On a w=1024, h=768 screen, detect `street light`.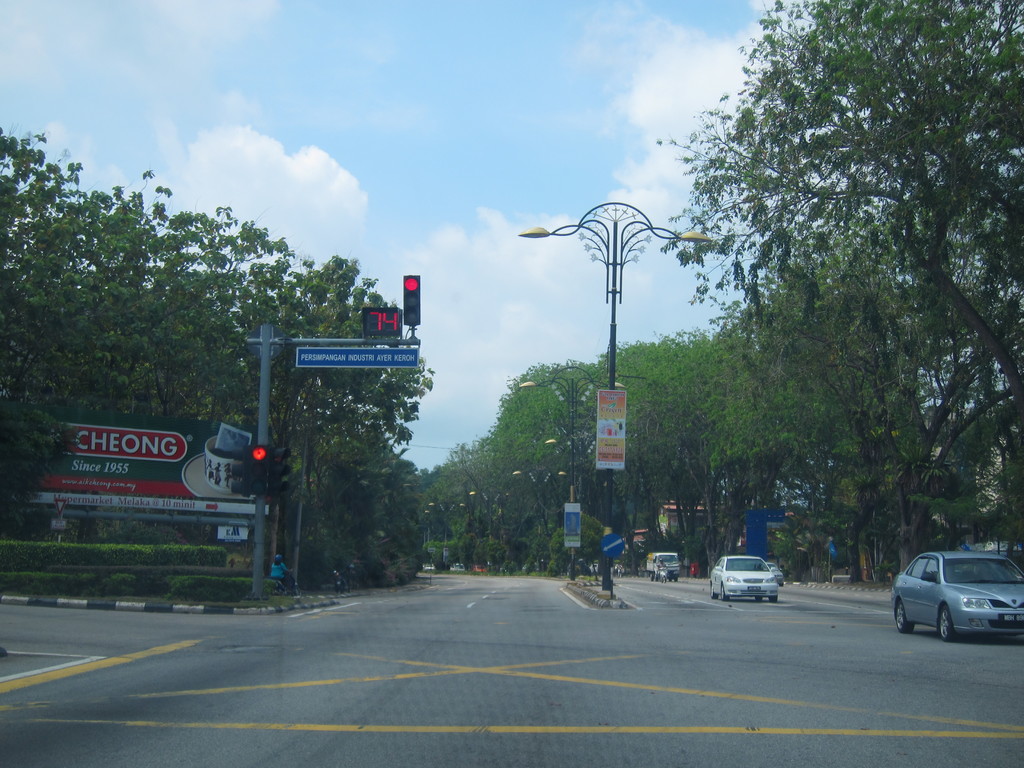
bbox=(520, 365, 624, 582).
